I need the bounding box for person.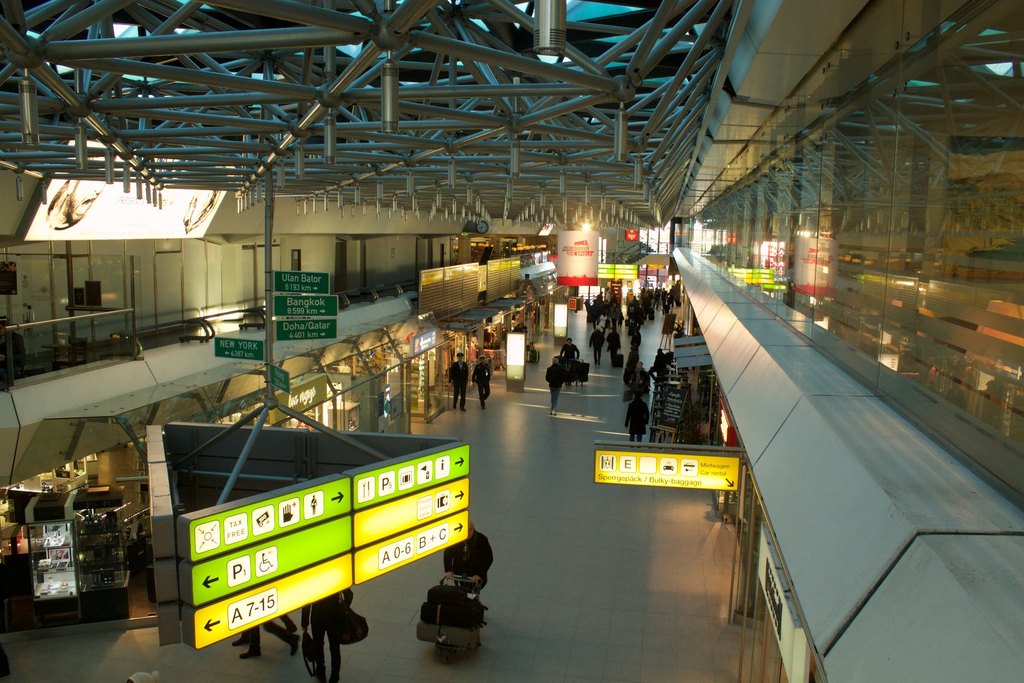
Here it is: [472, 354, 490, 409].
